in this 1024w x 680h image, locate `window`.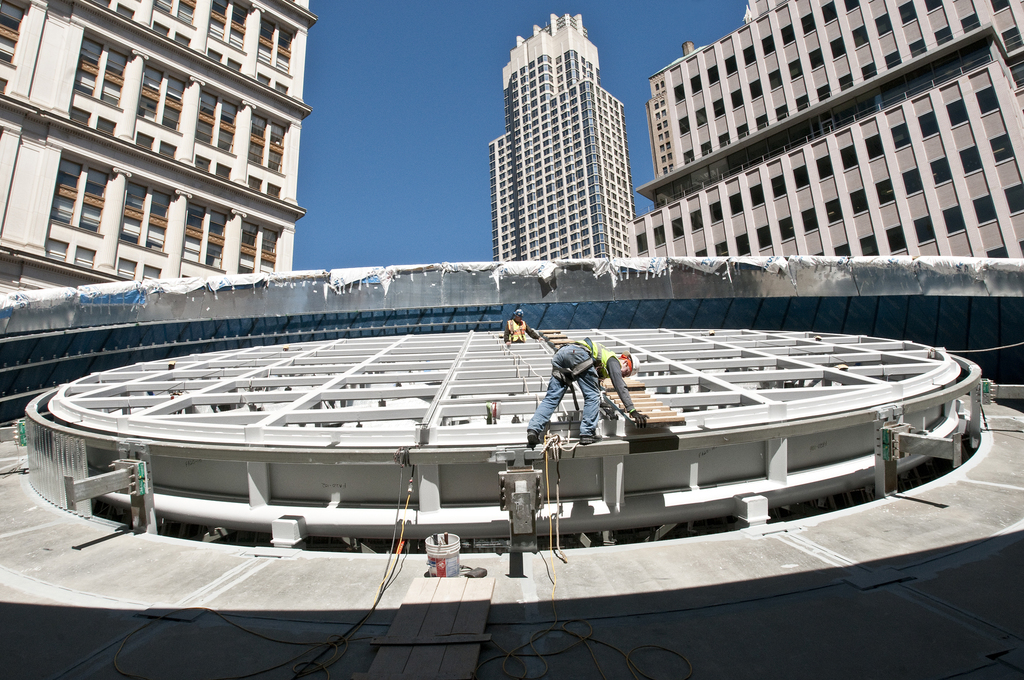
Bounding box: (left=945, top=204, right=963, bottom=234).
